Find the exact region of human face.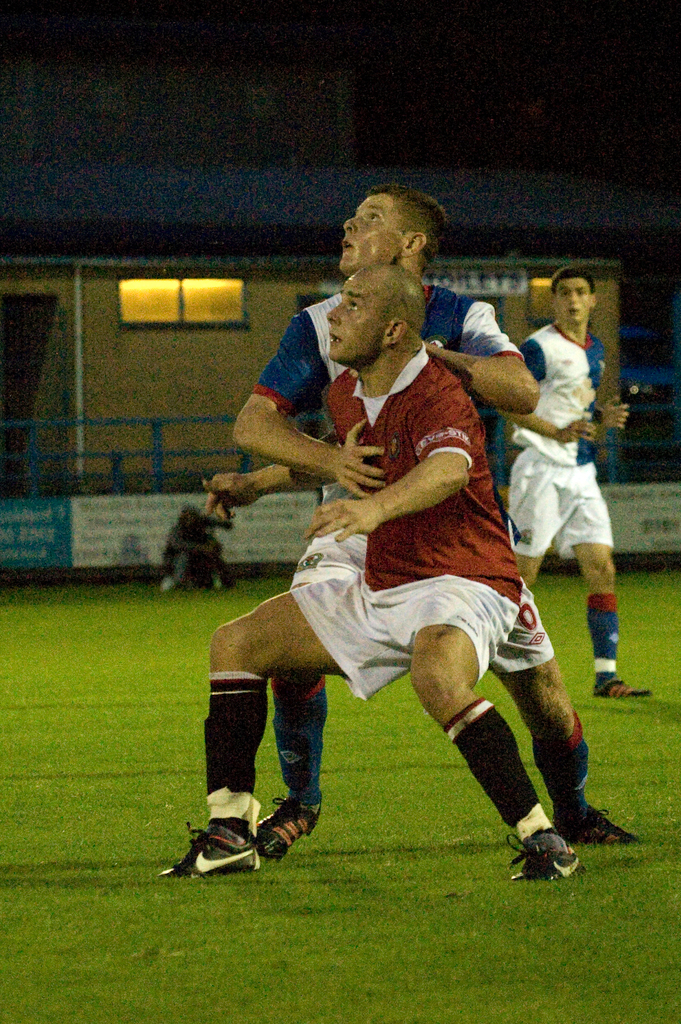
Exact region: select_region(326, 276, 381, 367).
